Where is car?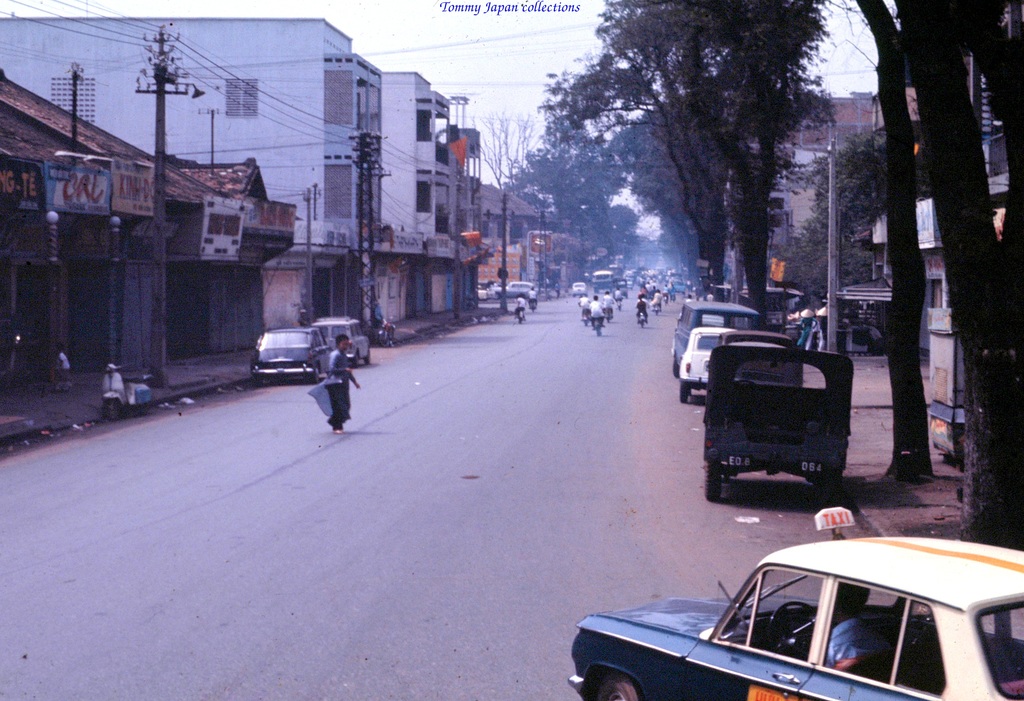
x1=312, y1=312, x2=375, y2=367.
